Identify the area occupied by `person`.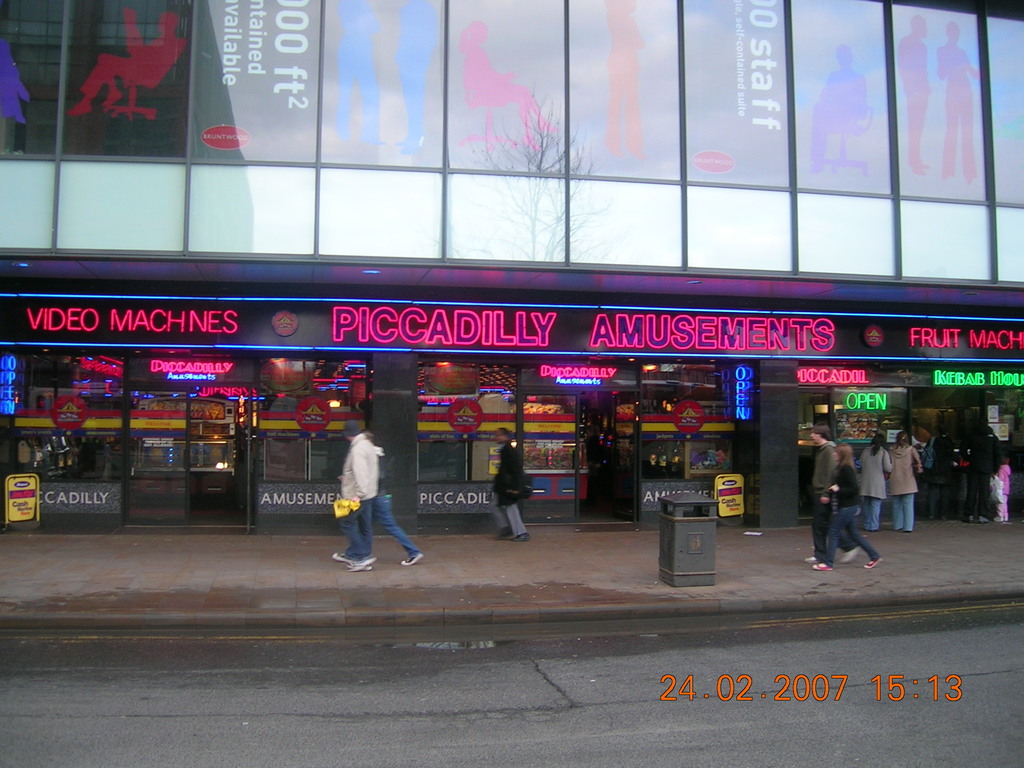
Area: x1=800, y1=40, x2=867, y2=175.
